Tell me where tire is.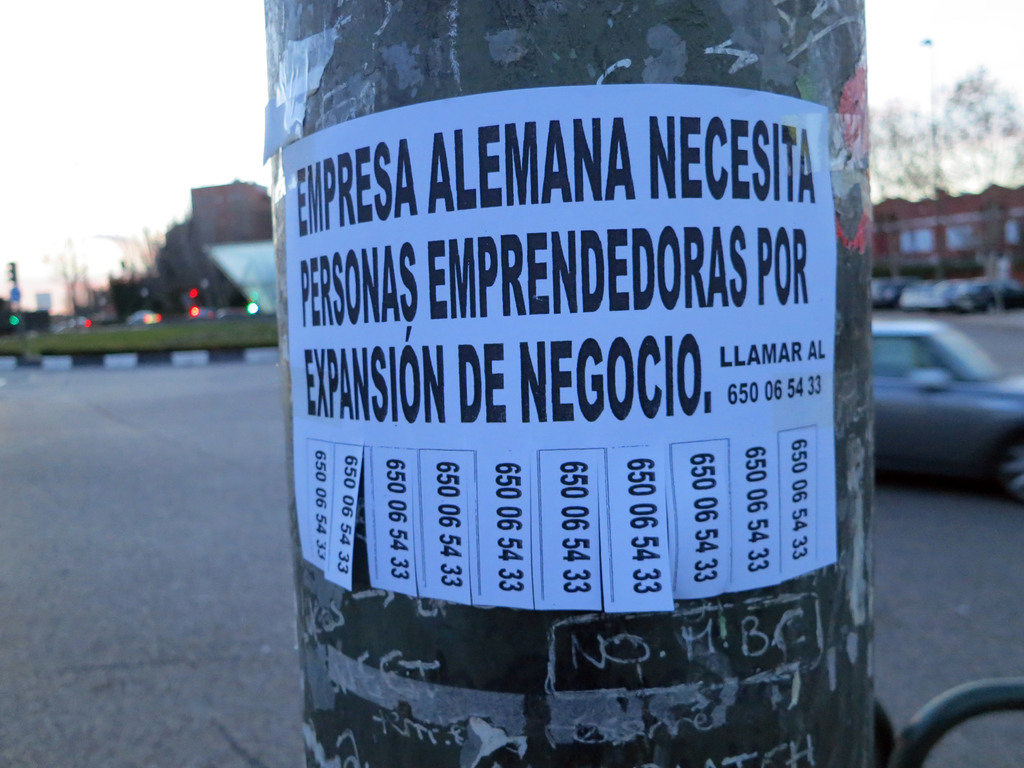
tire is at box=[991, 428, 1023, 500].
